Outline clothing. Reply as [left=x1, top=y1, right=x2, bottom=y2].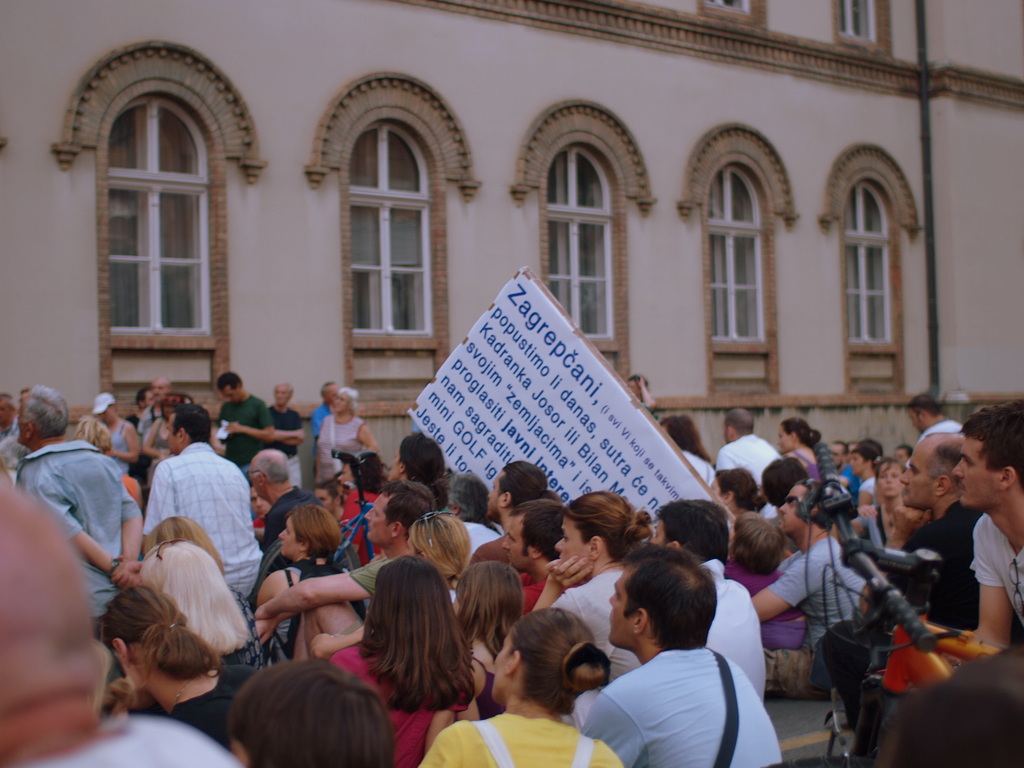
[left=334, top=534, right=431, bottom=622].
